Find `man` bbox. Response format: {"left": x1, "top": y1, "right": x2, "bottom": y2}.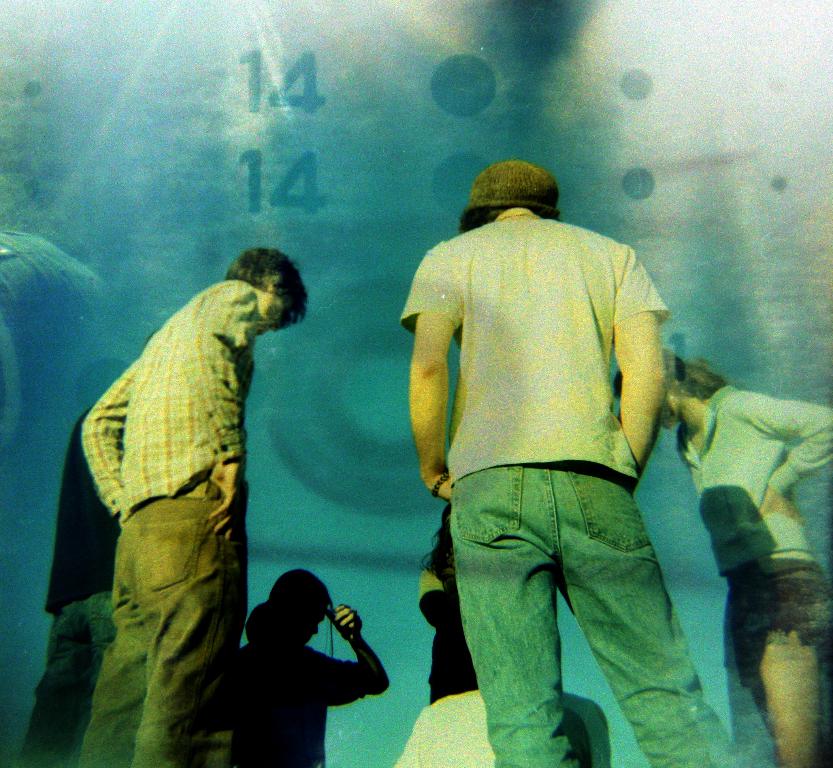
{"left": 78, "top": 256, "right": 313, "bottom": 767}.
